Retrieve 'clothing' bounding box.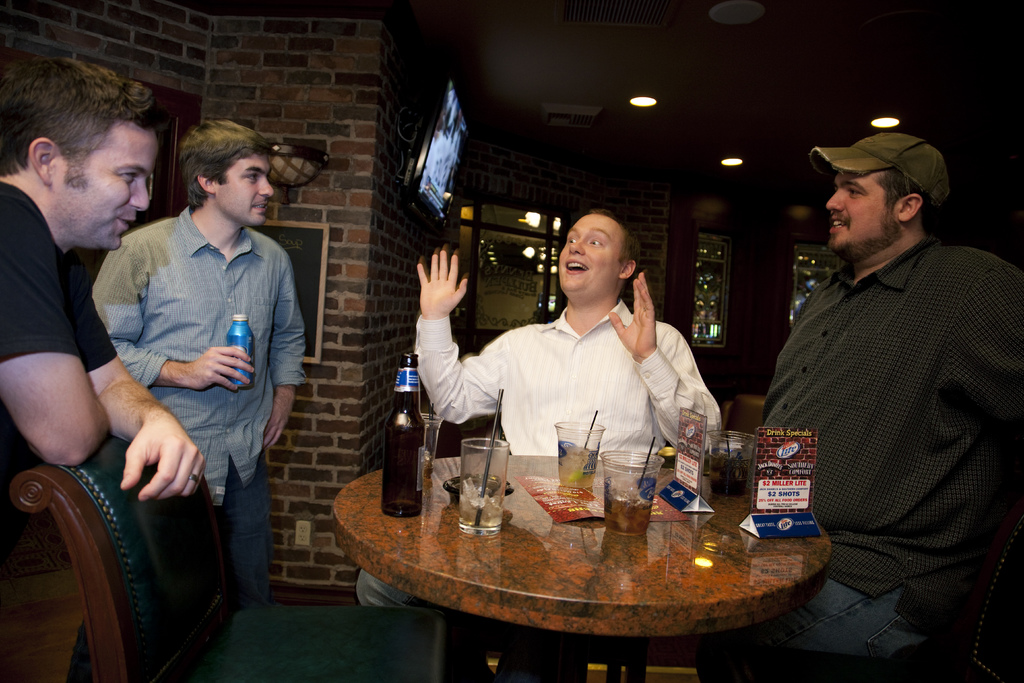
Bounding box: 751,170,1013,633.
